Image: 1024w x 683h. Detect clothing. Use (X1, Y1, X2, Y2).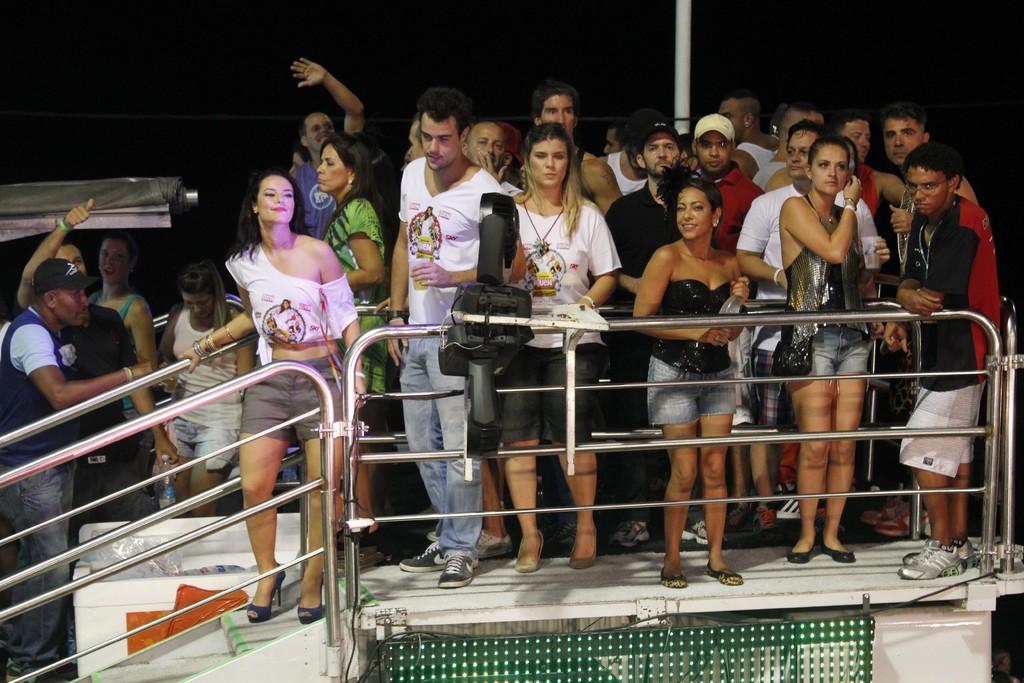
(394, 159, 506, 553).
